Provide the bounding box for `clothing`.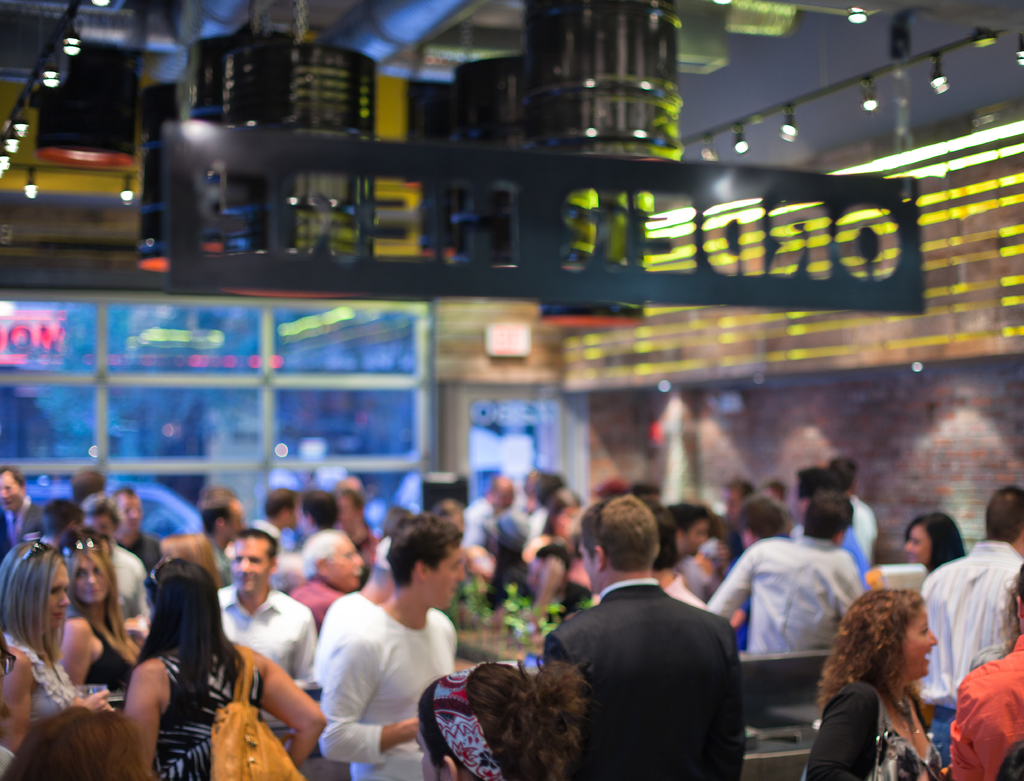
<bbox>156, 642, 266, 780</bbox>.
